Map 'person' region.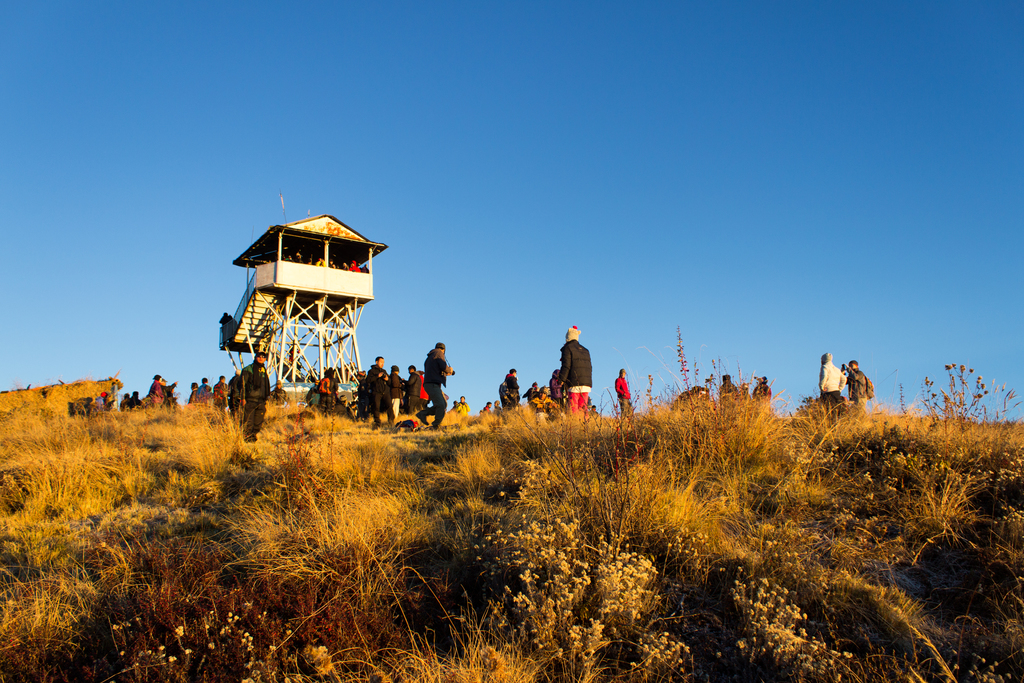
Mapped to left=524, top=384, right=540, bottom=399.
